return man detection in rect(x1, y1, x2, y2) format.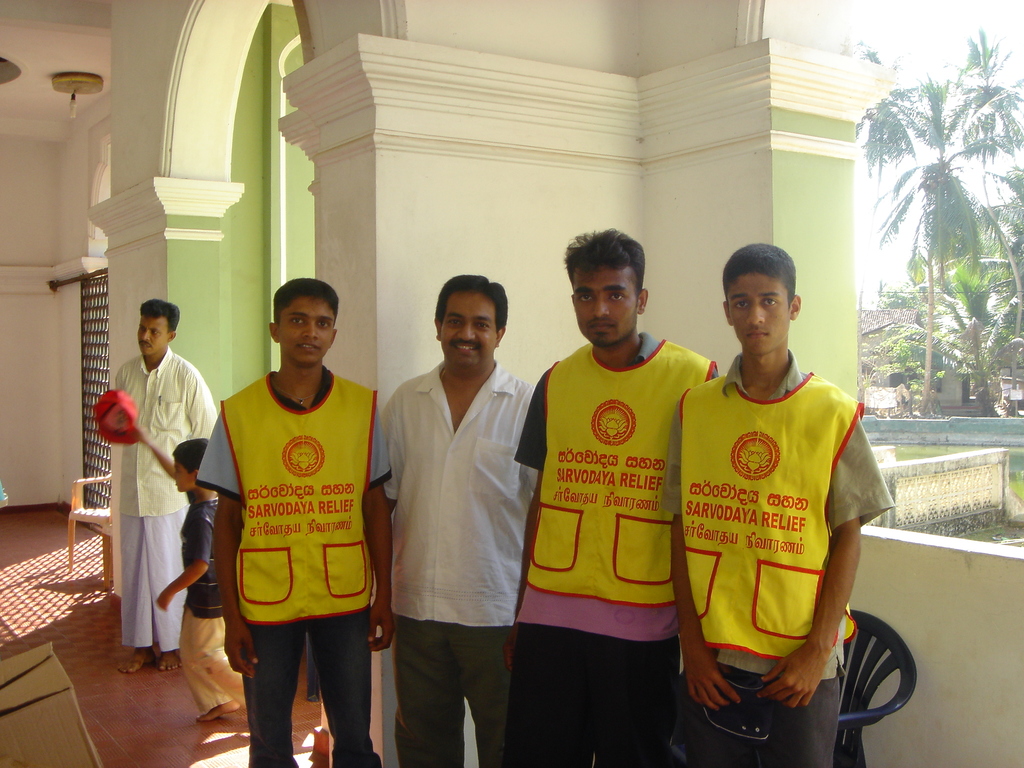
rect(106, 291, 227, 676).
